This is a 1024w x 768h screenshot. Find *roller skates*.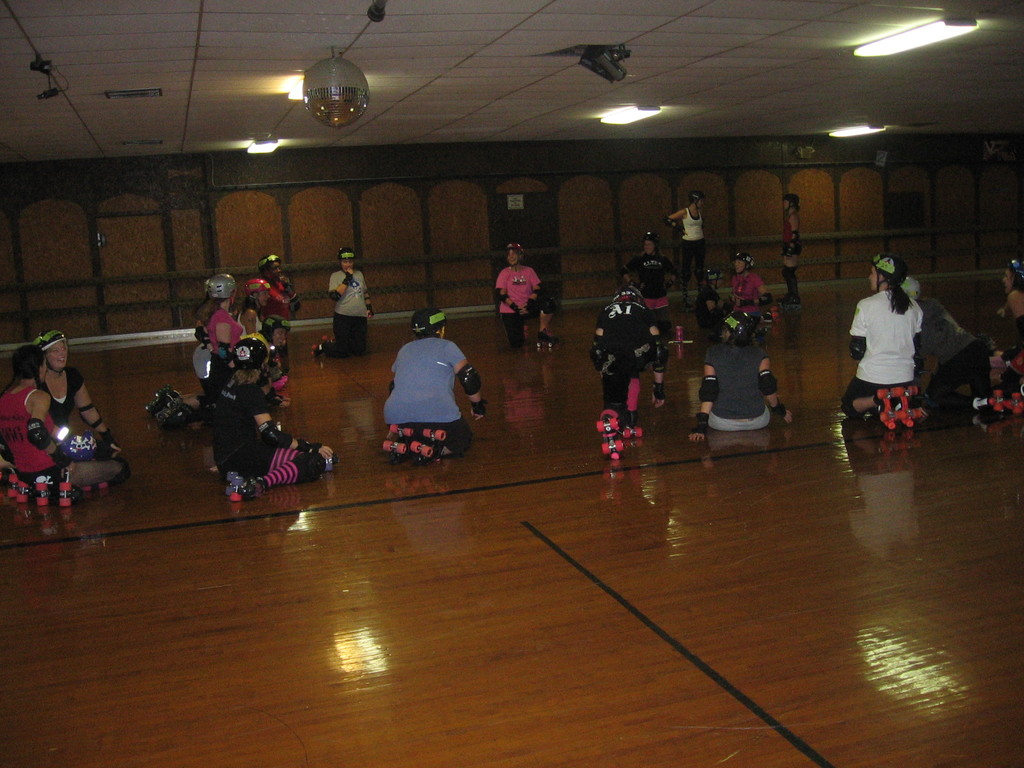
Bounding box: [618,410,643,438].
